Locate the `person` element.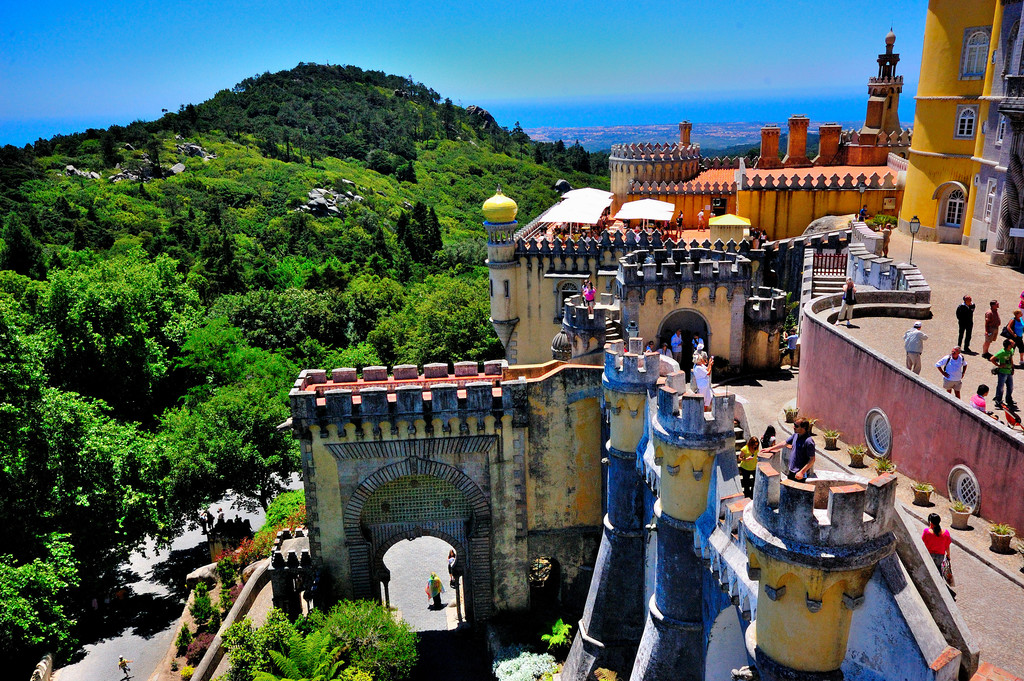
Element bbox: 834,276,858,325.
